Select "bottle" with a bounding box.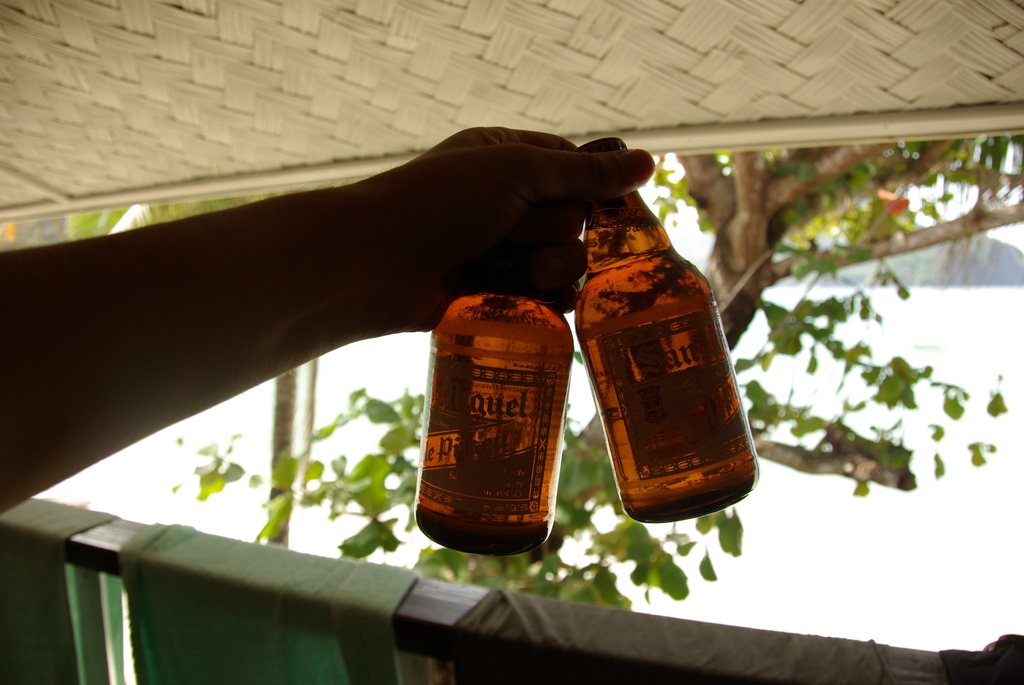
401 254 572 573.
